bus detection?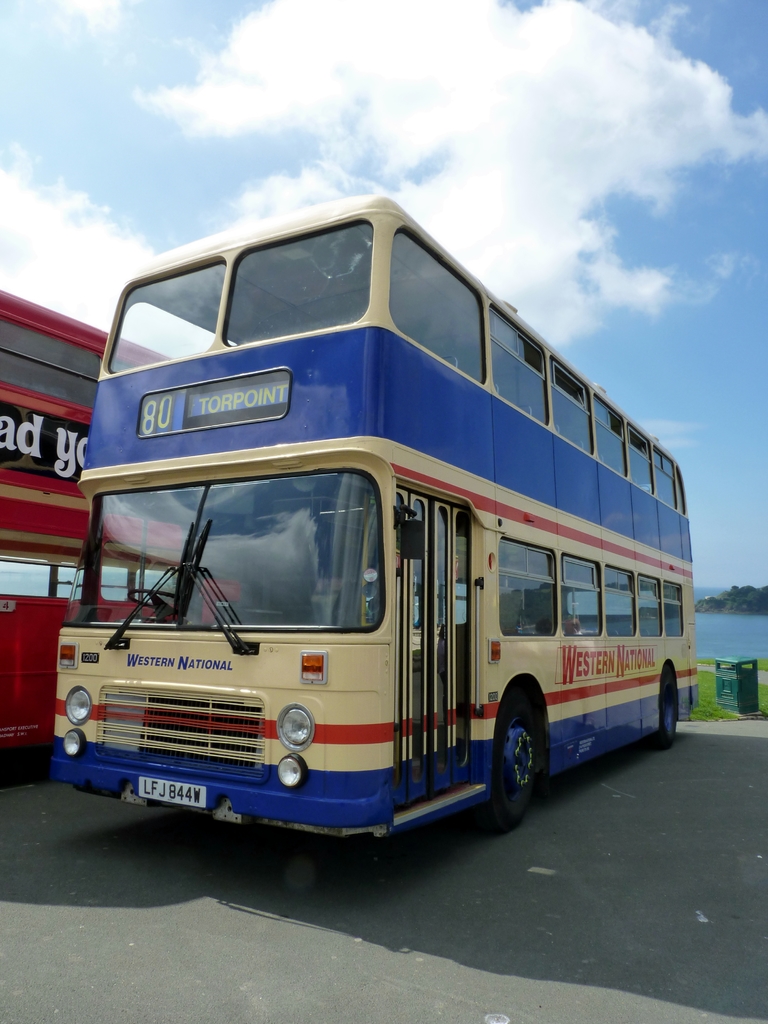
bbox(45, 192, 699, 841)
